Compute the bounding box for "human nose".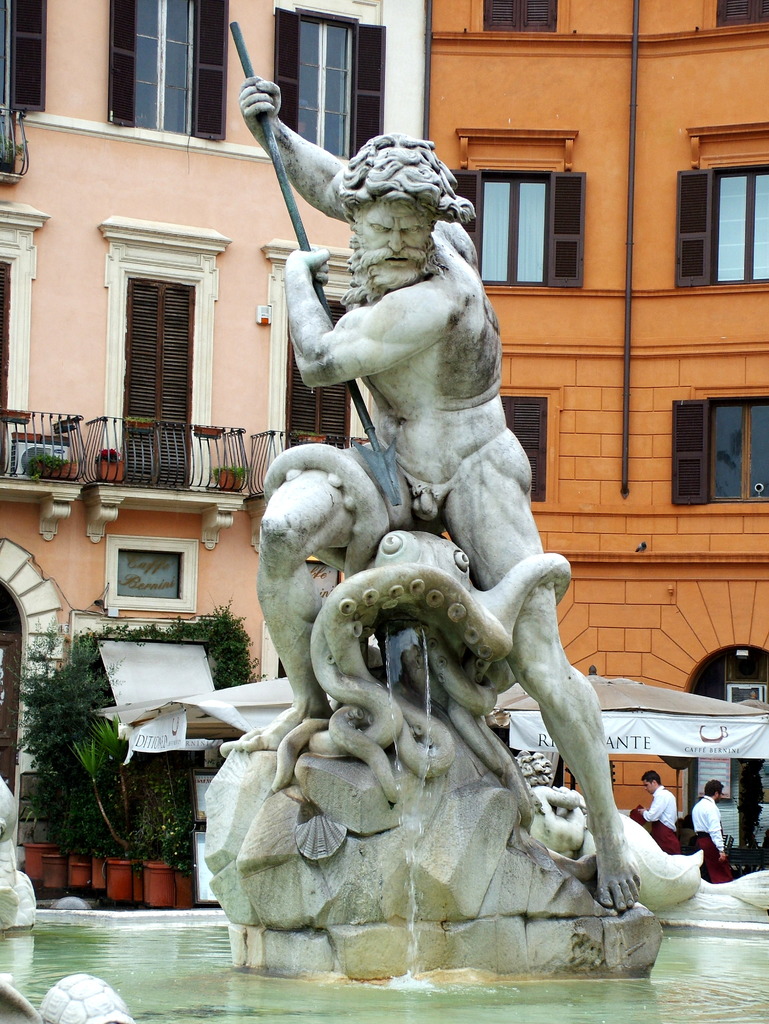
x1=389 y1=231 x2=405 y2=253.
